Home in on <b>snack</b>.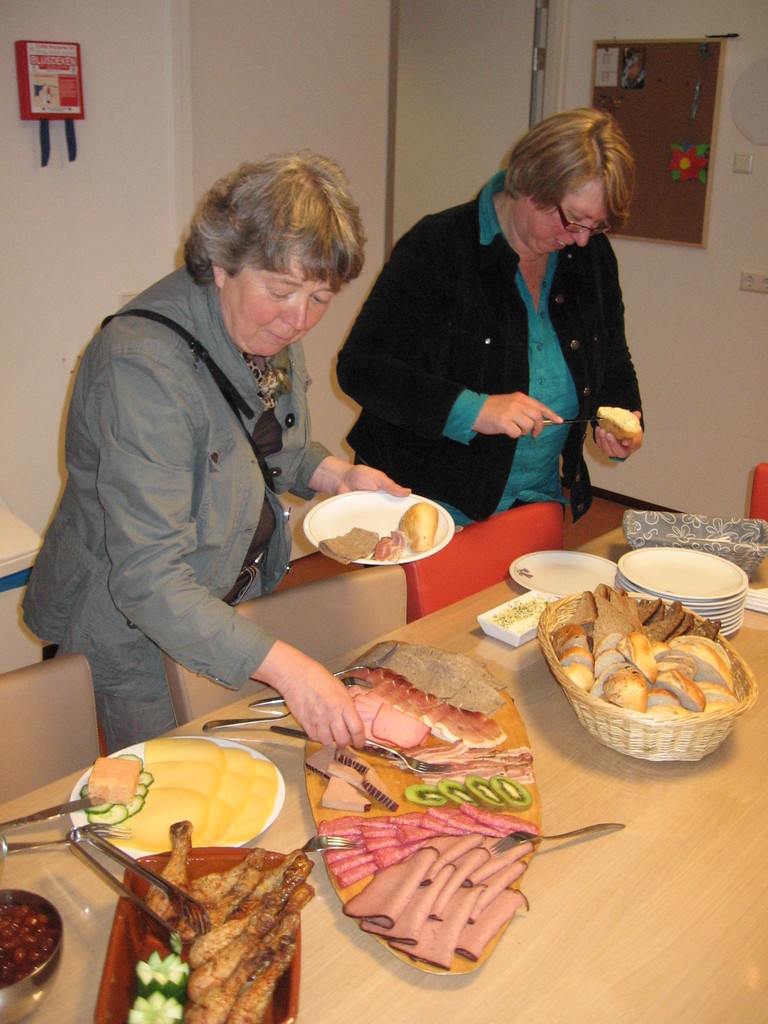
Homed in at left=595, top=403, right=641, bottom=443.
